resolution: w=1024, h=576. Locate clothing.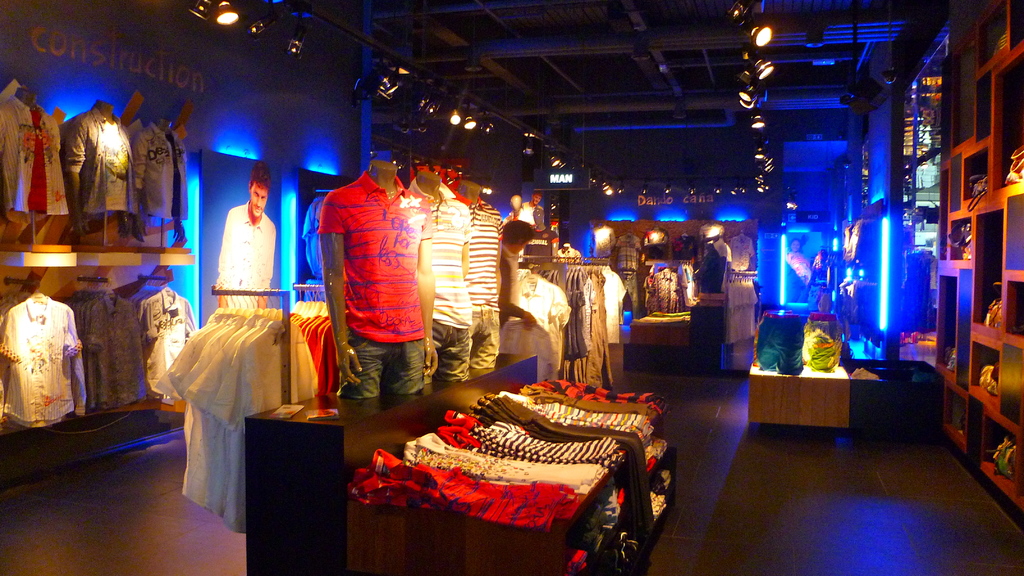
region(217, 204, 276, 313).
